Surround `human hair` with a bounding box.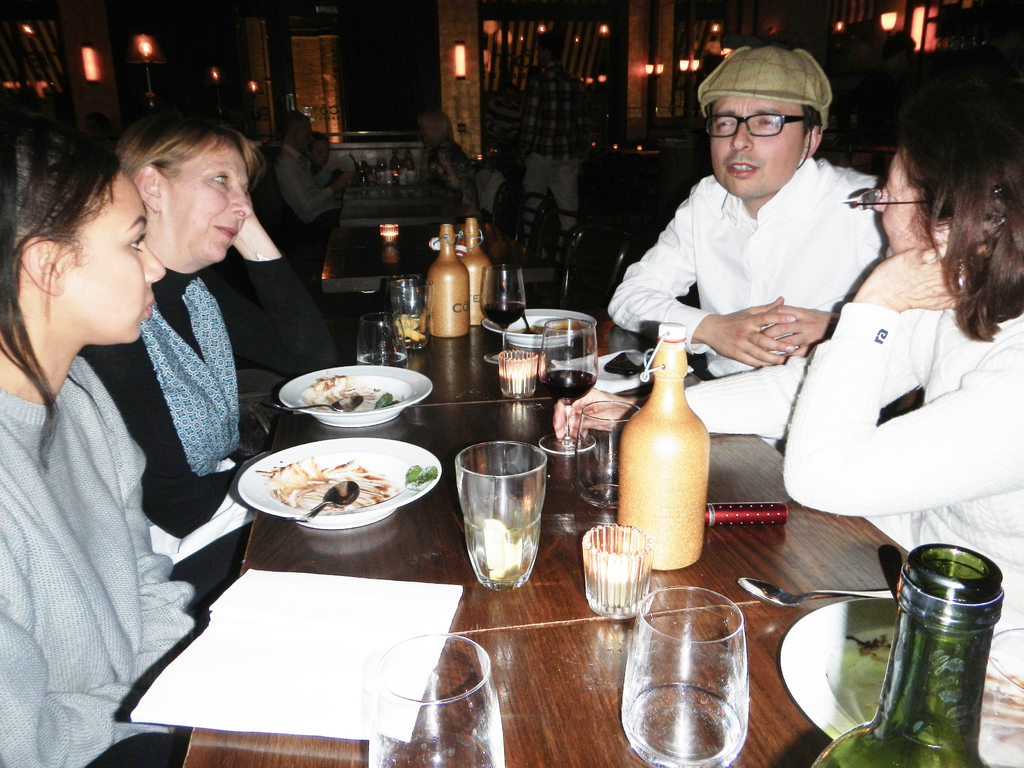
[277,108,308,136].
